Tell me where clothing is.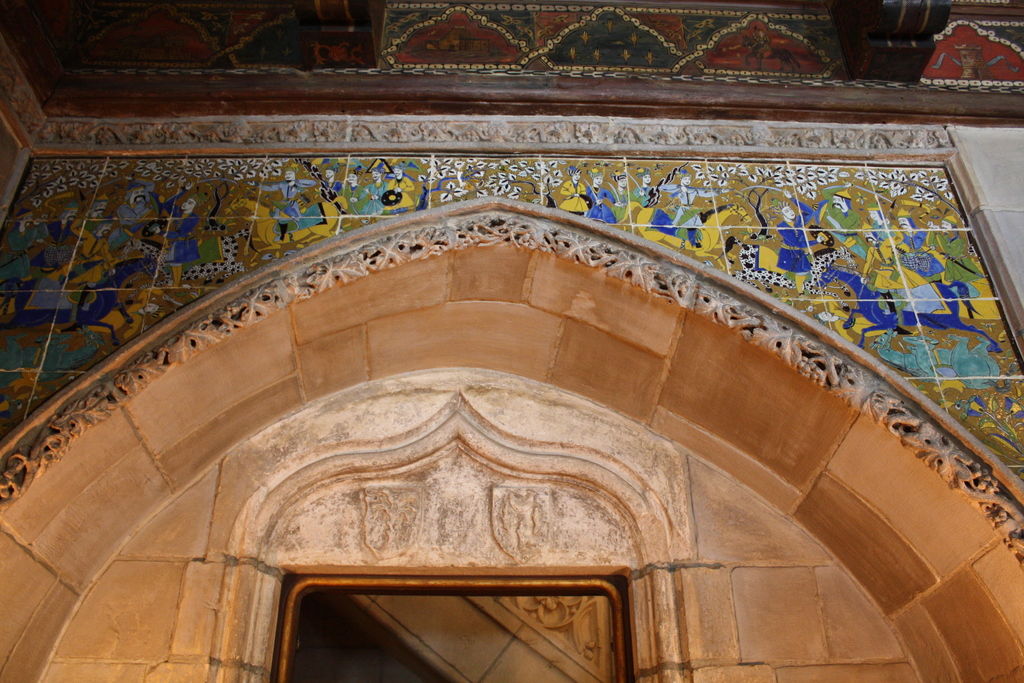
clothing is at {"x1": 900, "y1": 227, "x2": 943, "y2": 281}.
